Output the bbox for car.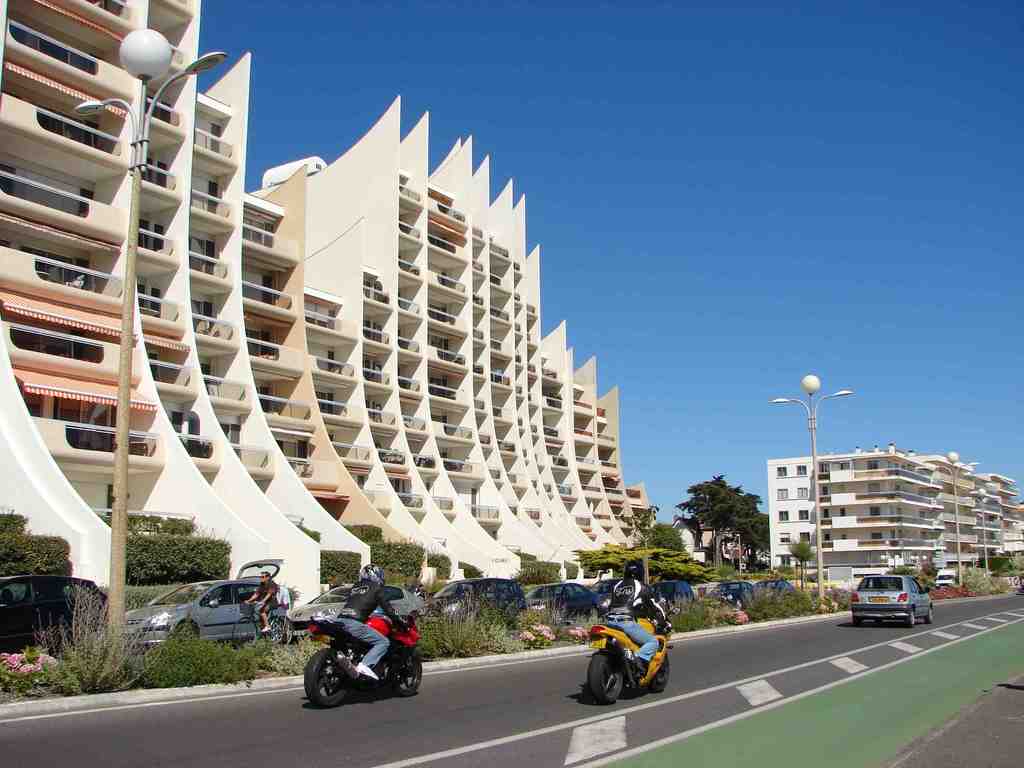
Rect(590, 576, 663, 616).
